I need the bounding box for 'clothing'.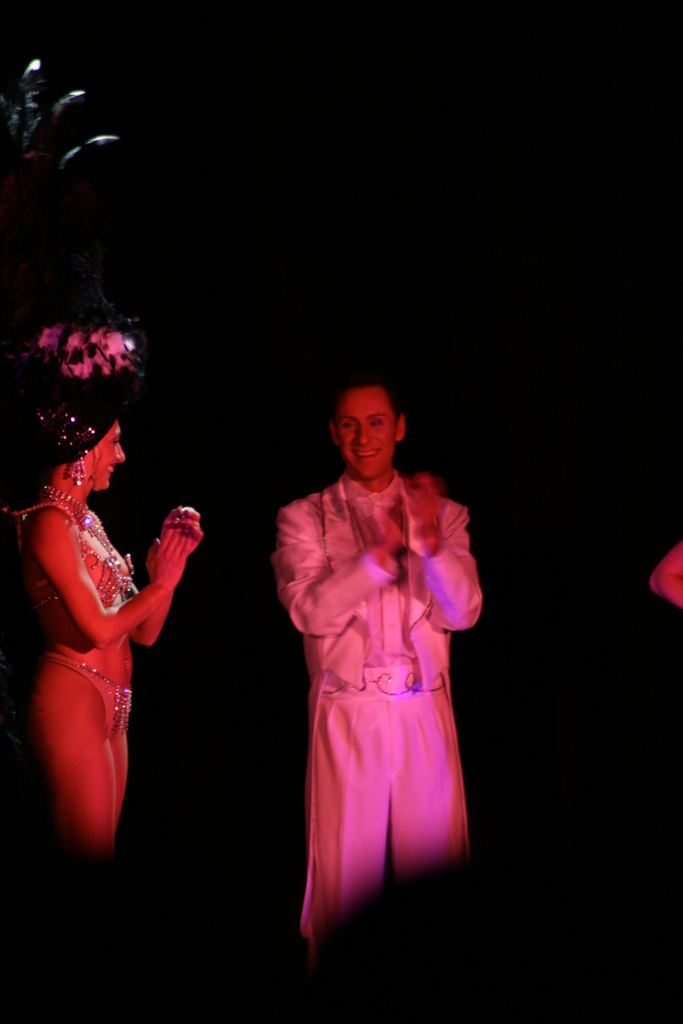
Here it is: region(4, 476, 141, 849).
